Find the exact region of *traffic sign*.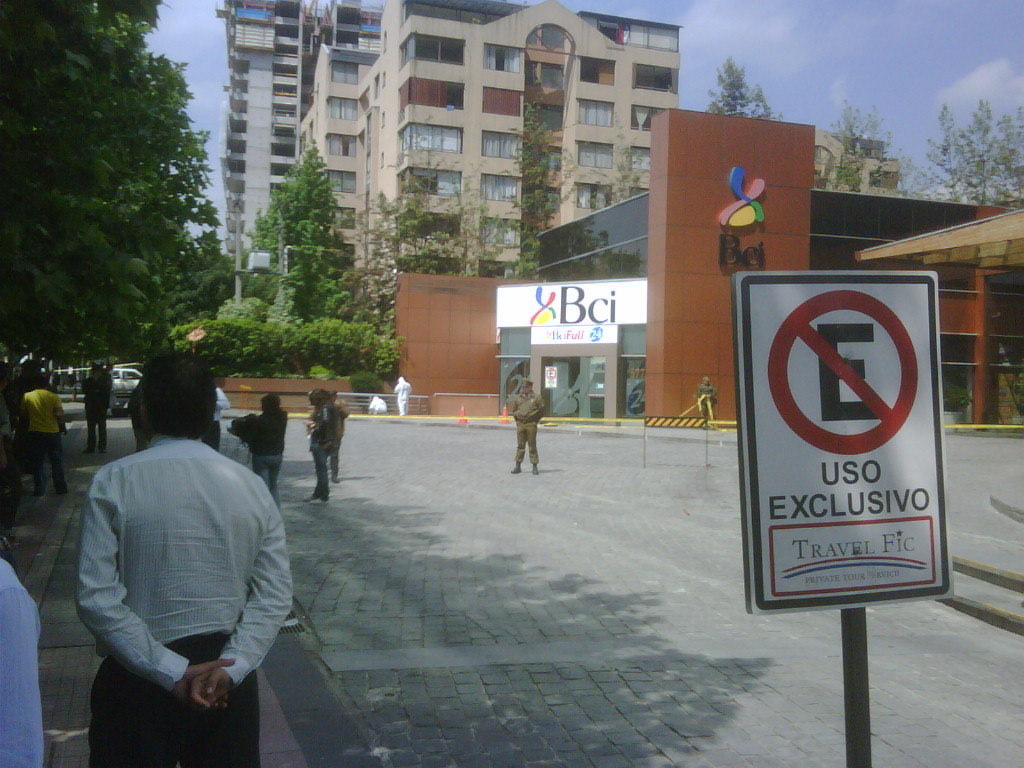
Exact region: {"x1": 731, "y1": 269, "x2": 960, "y2": 616}.
